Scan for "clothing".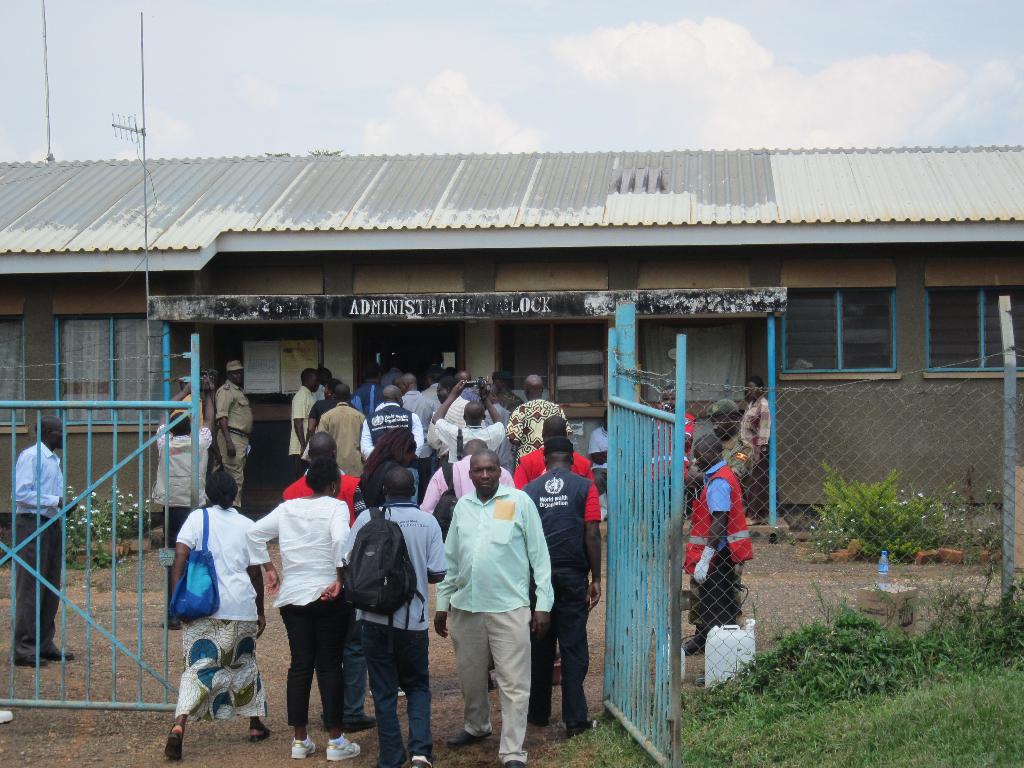
Scan result: (left=533, top=473, right=625, bottom=723).
